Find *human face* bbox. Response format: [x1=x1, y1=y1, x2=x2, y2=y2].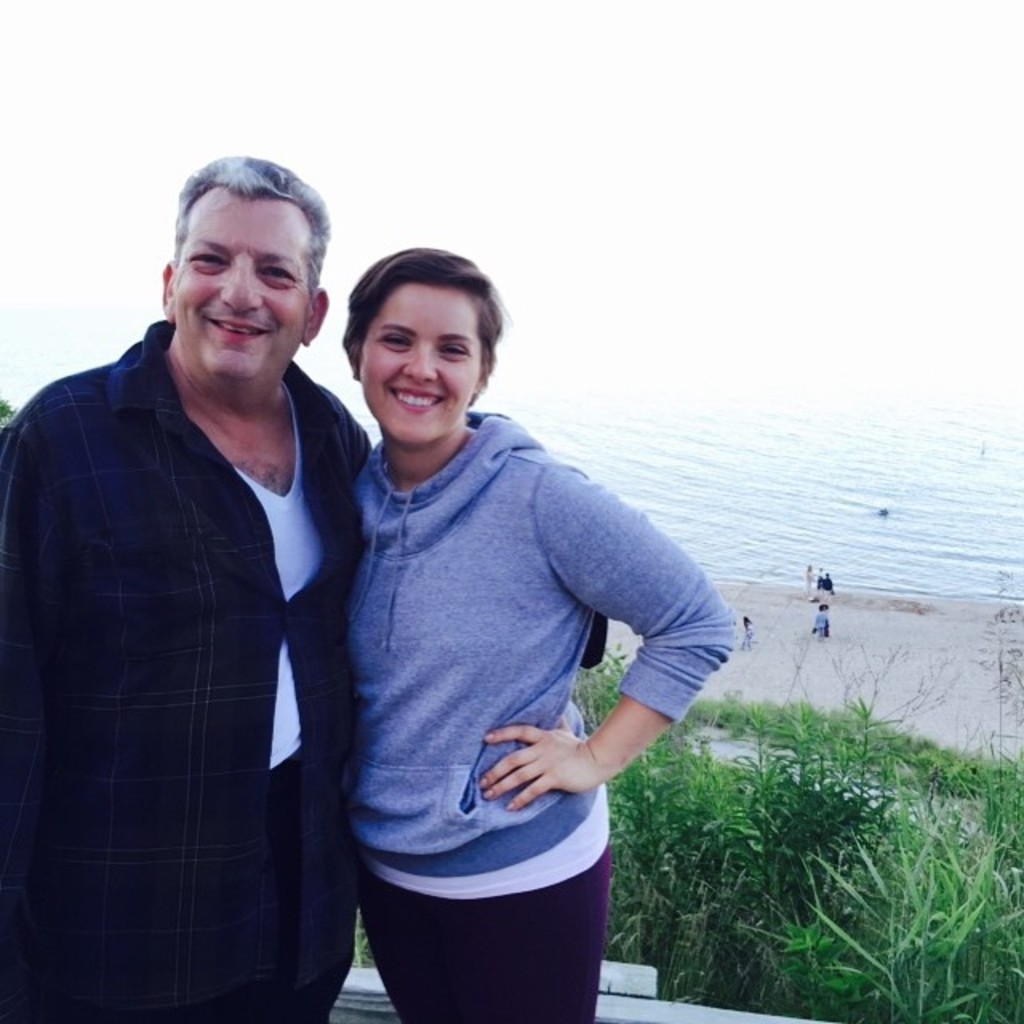
[x1=176, y1=184, x2=302, y2=374].
